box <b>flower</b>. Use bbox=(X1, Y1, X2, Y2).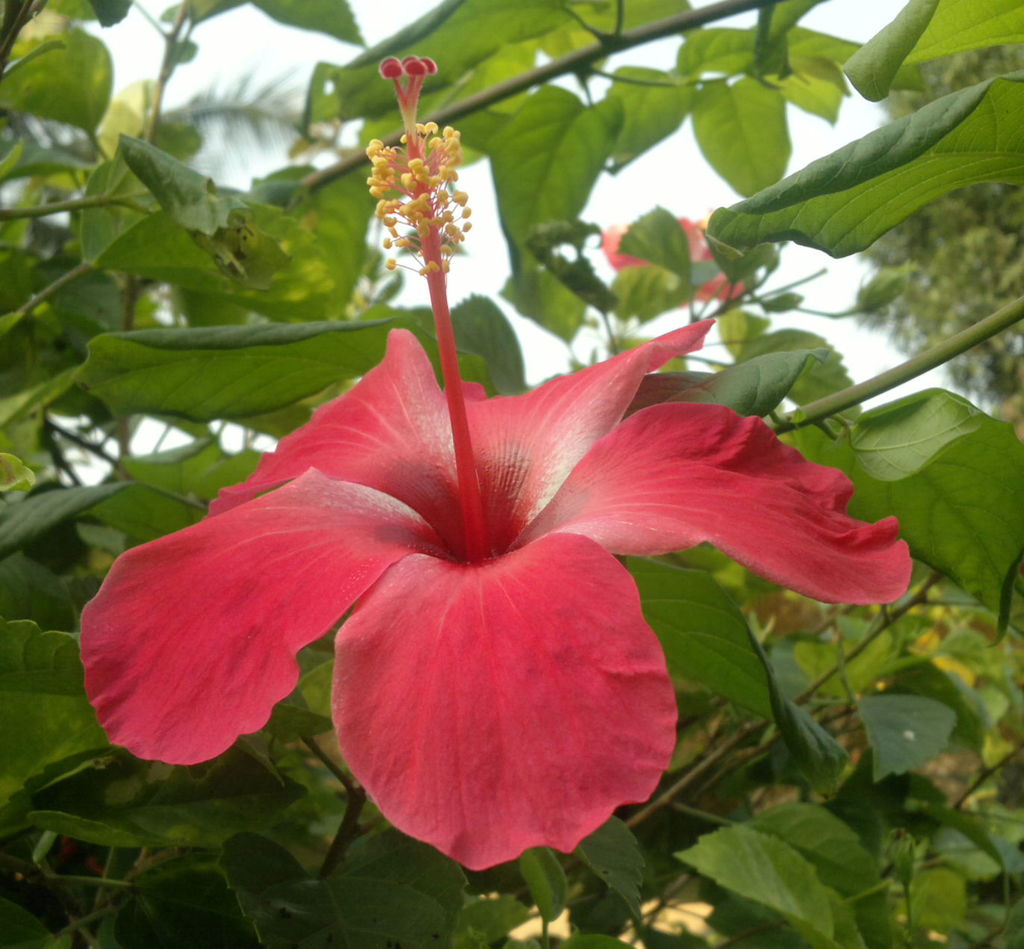
bbox=(599, 213, 749, 304).
